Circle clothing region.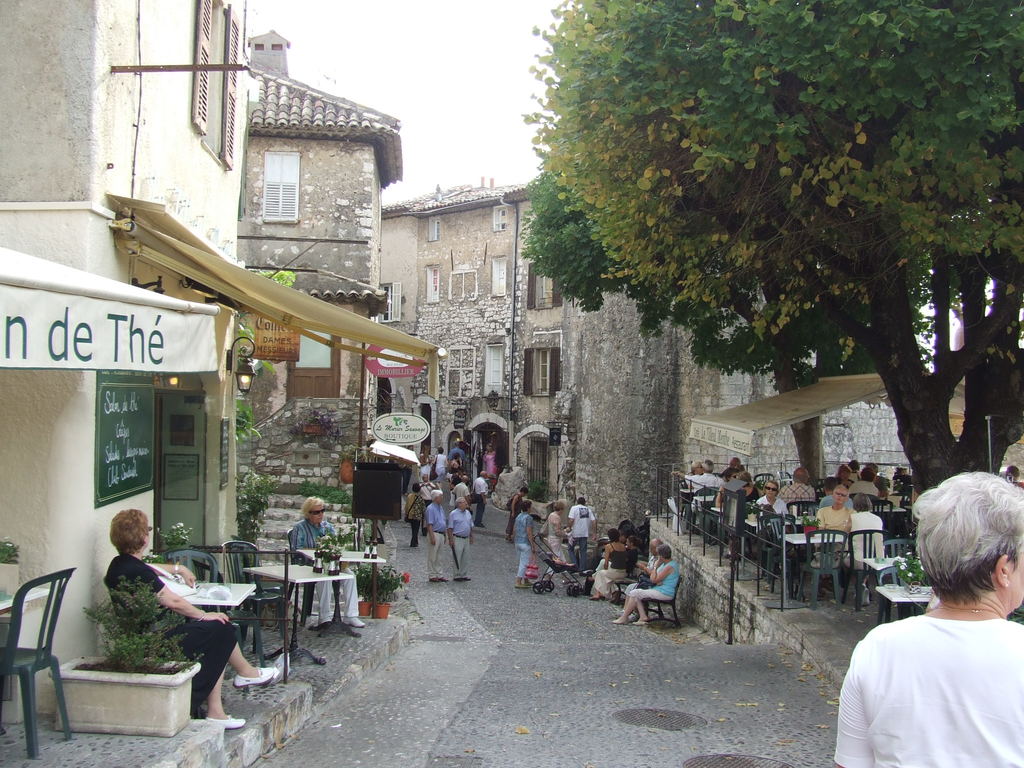
Region: detection(438, 451, 444, 478).
